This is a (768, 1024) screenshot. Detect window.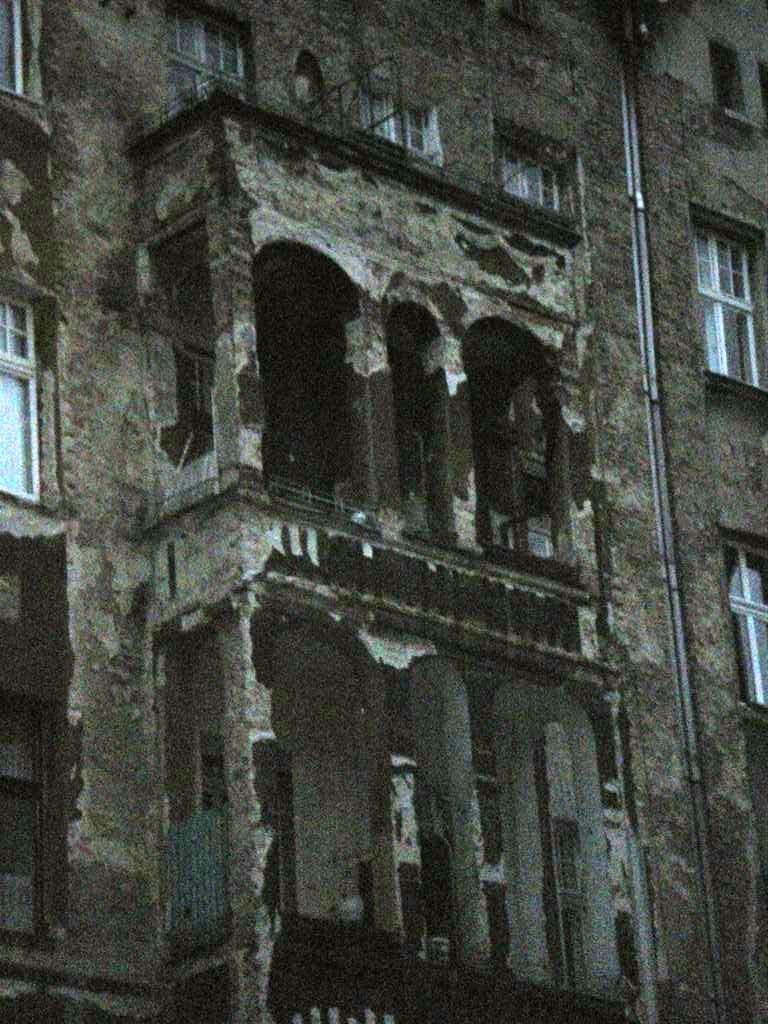
{"left": 686, "top": 198, "right": 767, "bottom": 403}.
